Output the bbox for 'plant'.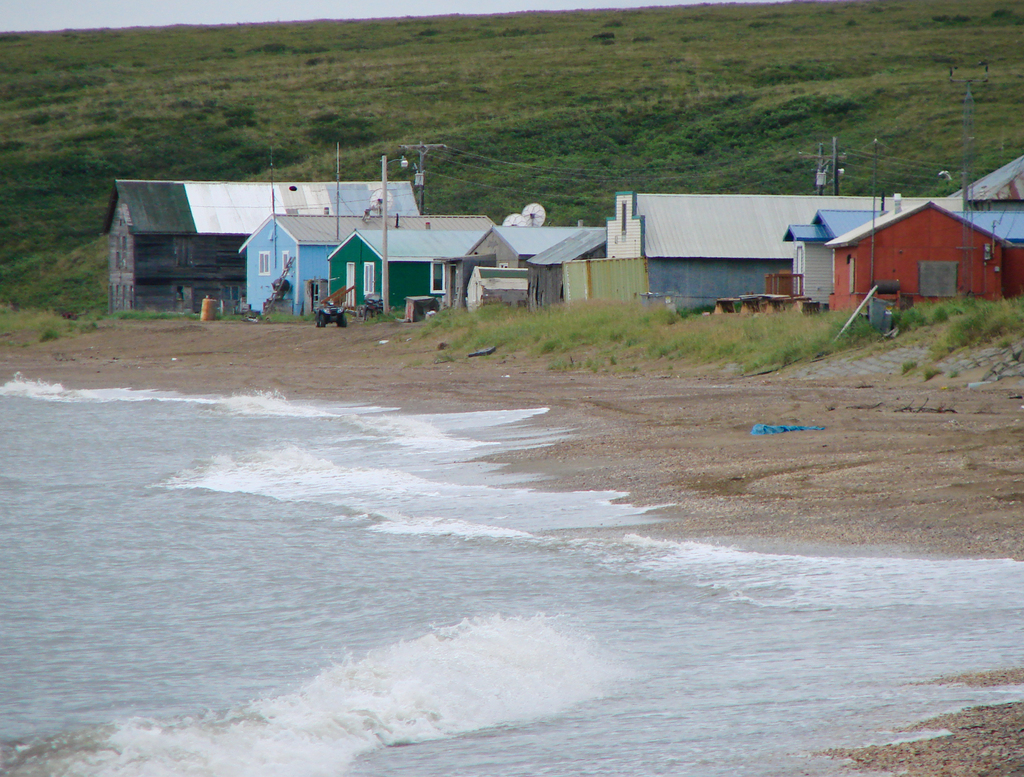
<region>20, 340, 28, 346</region>.
